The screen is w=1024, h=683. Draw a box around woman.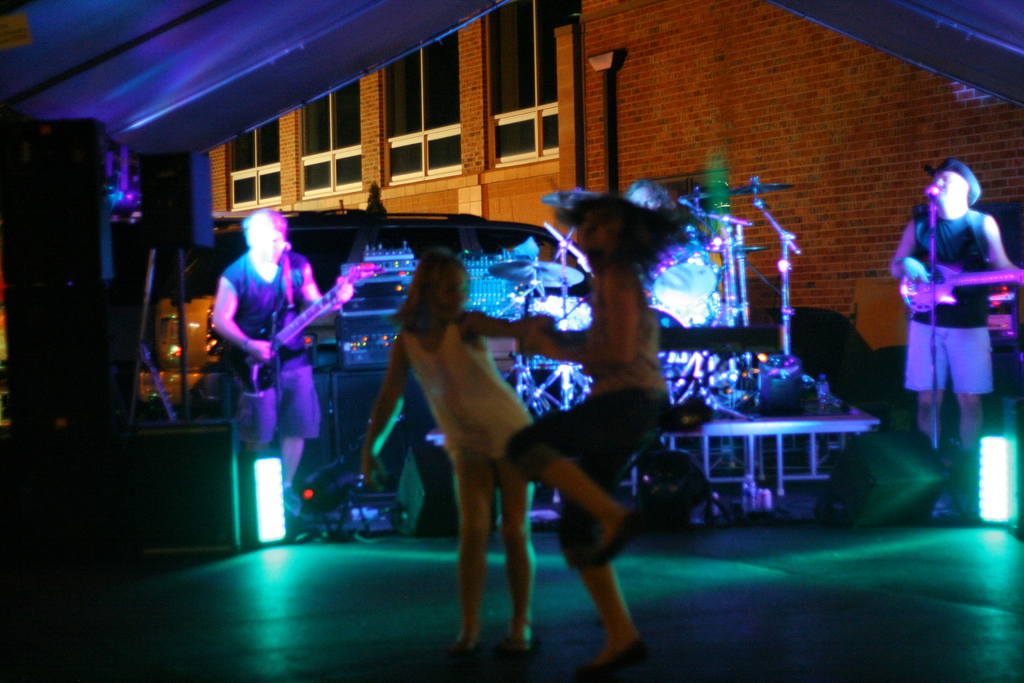
box(381, 223, 624, 642).
